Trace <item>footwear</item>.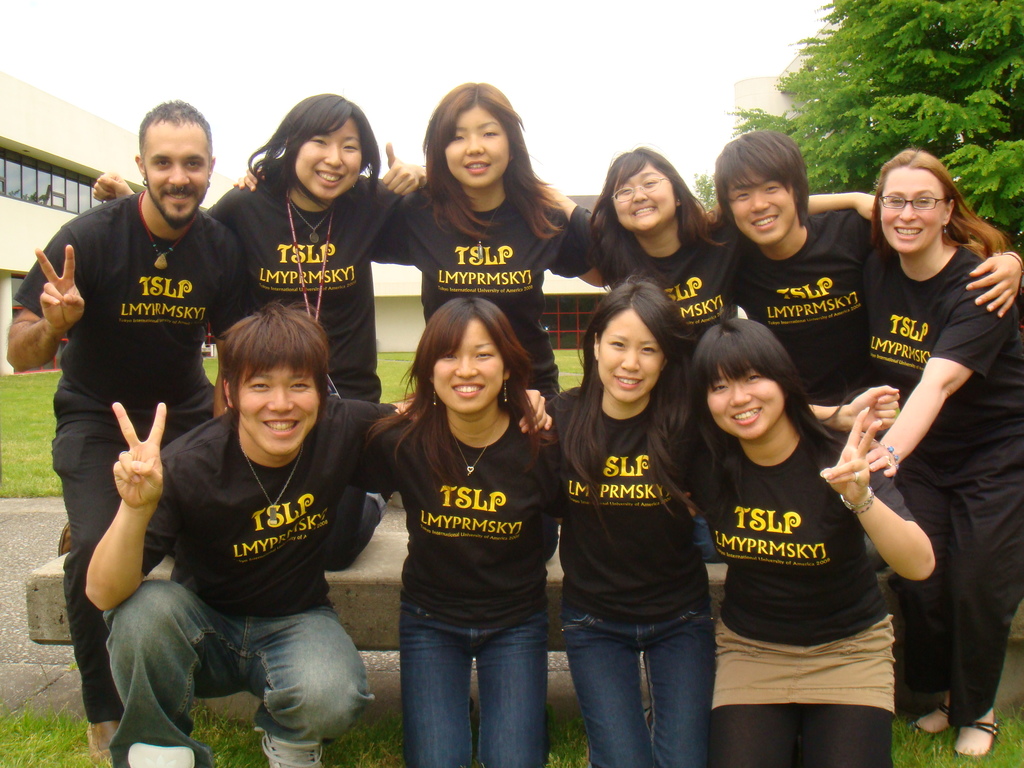
Traced to bbox=[911, 700, 952, 743].
